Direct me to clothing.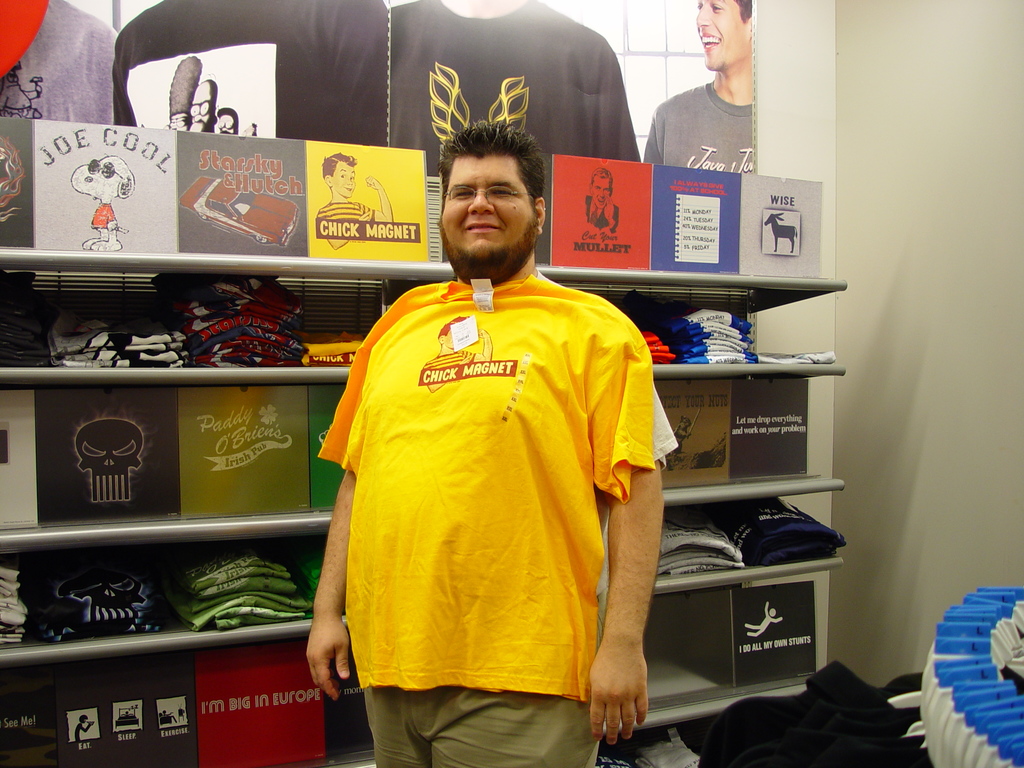
Direction: crop(89, 203, 114, 228).
